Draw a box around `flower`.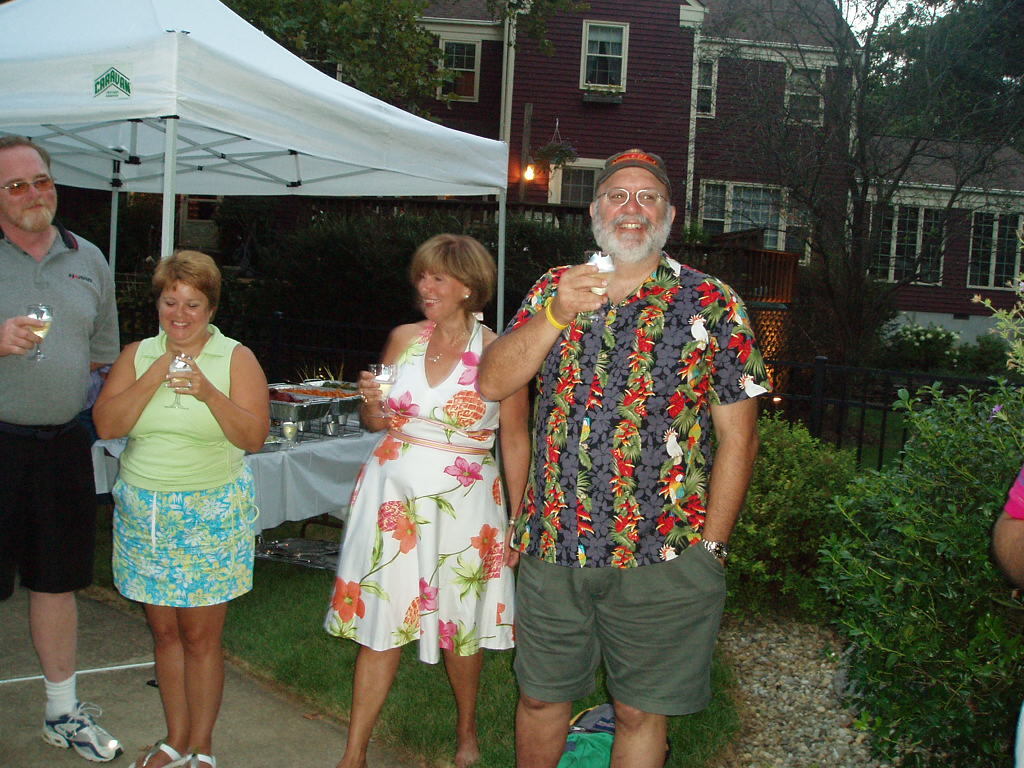
bbox=[447, 390, 487, 426].
